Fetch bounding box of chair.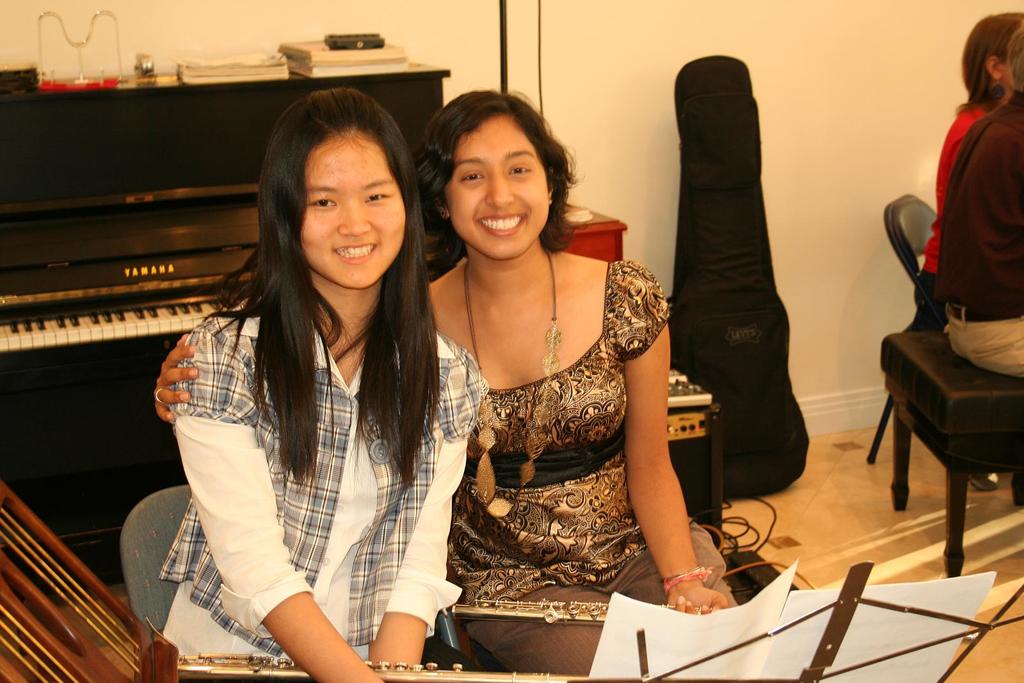
Bbox: [865, 195, 947, 464].
